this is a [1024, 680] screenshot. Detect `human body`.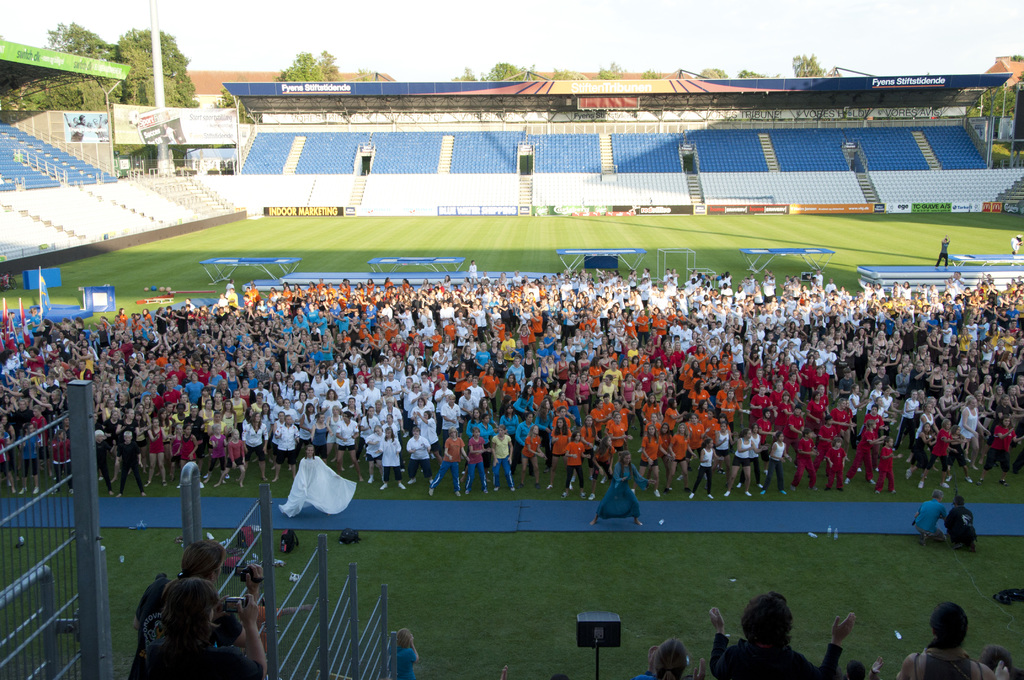
357:284:362:294.
